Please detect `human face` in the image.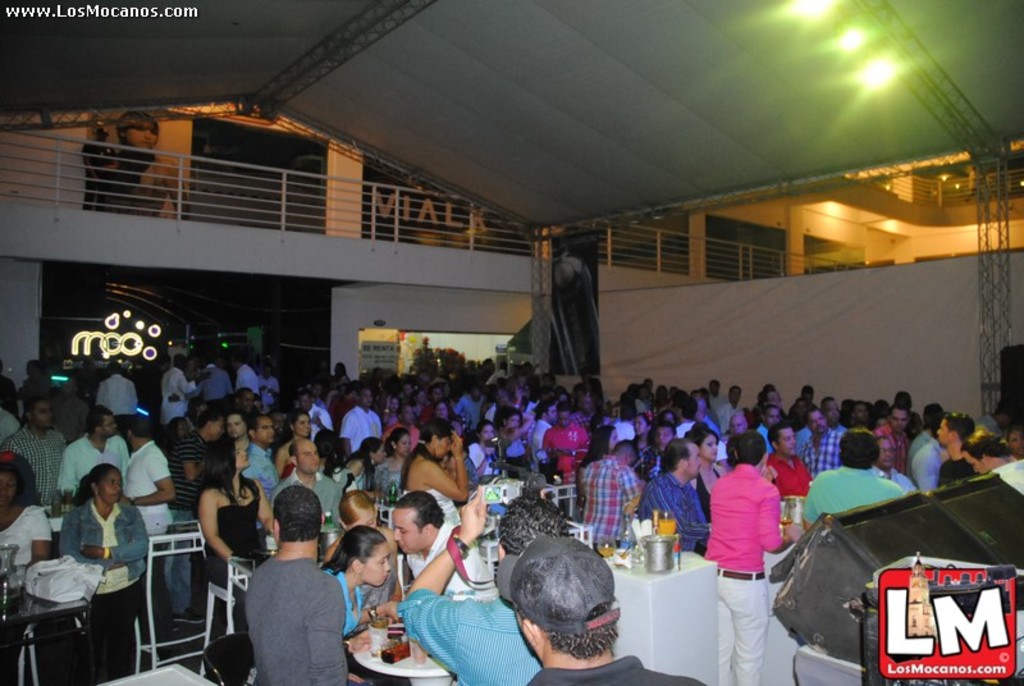
{"x1": 310, "y1": 383, "x2": 324, "y2": 402}.
